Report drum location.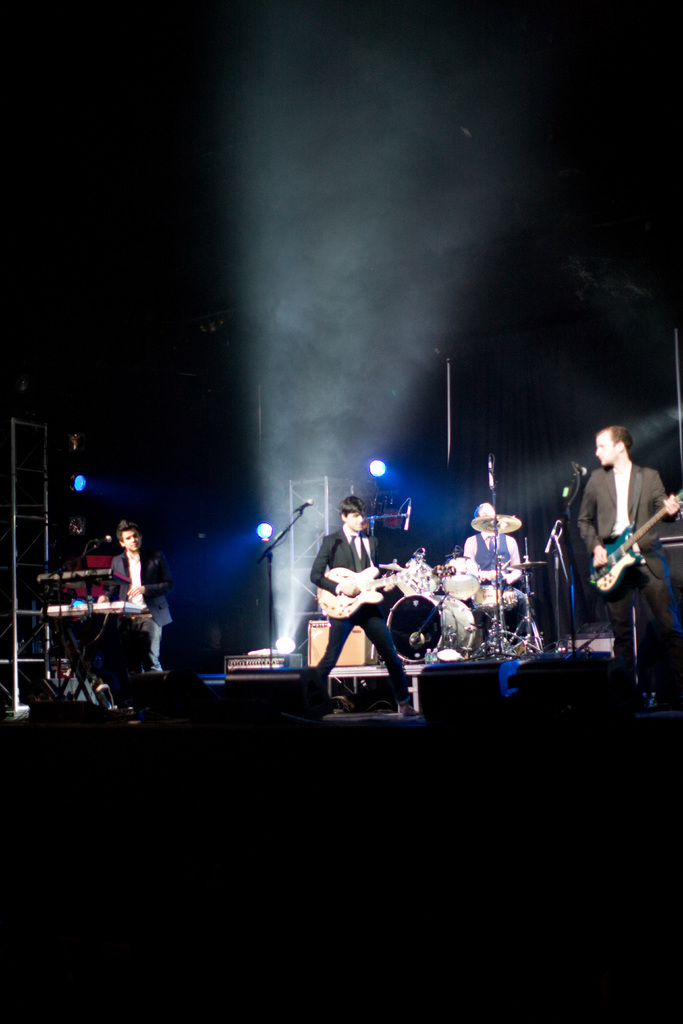
Report: rect(403, 560, 436, 598).
